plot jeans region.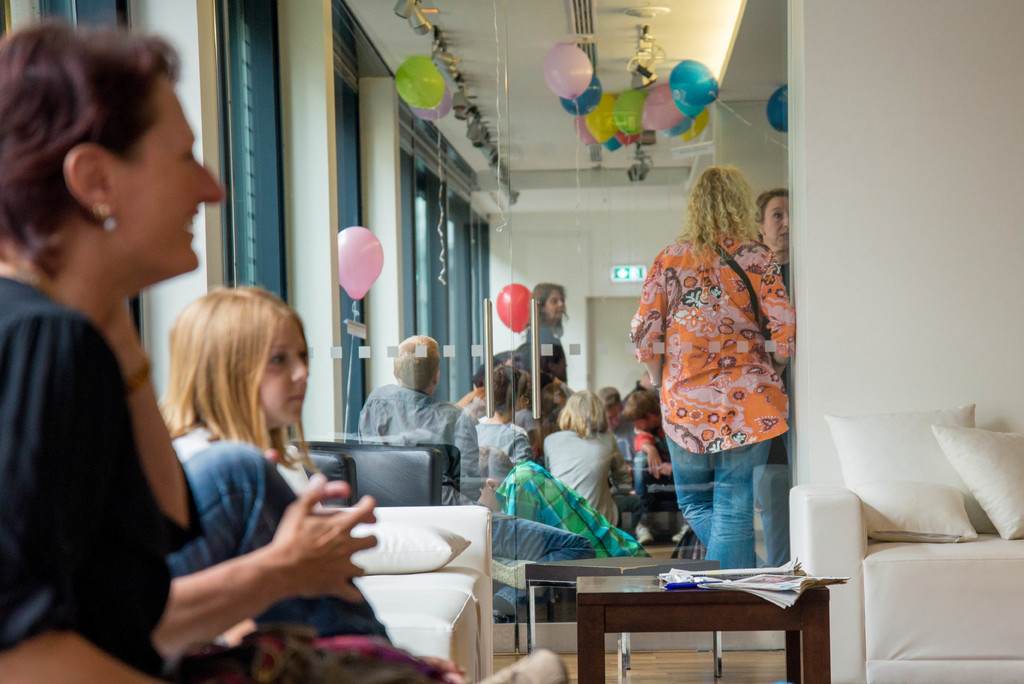
Plotted at box(755, 468, 791, 567).
